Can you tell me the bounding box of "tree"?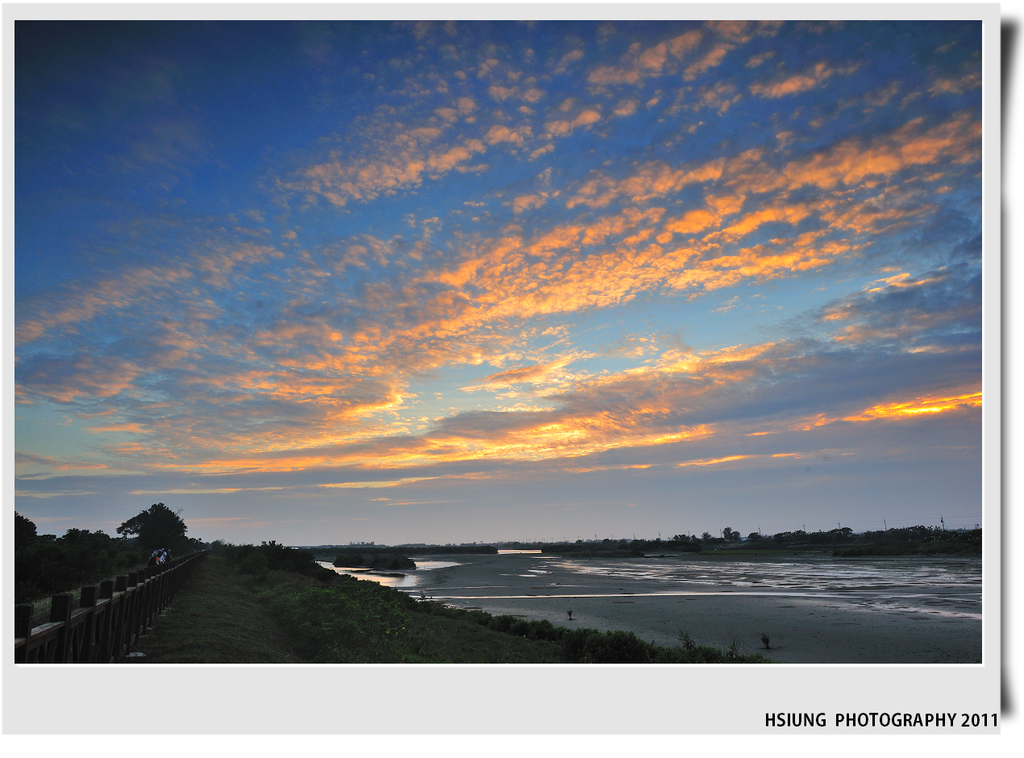
x1=131, y1=506, x2=184, y2=552.
